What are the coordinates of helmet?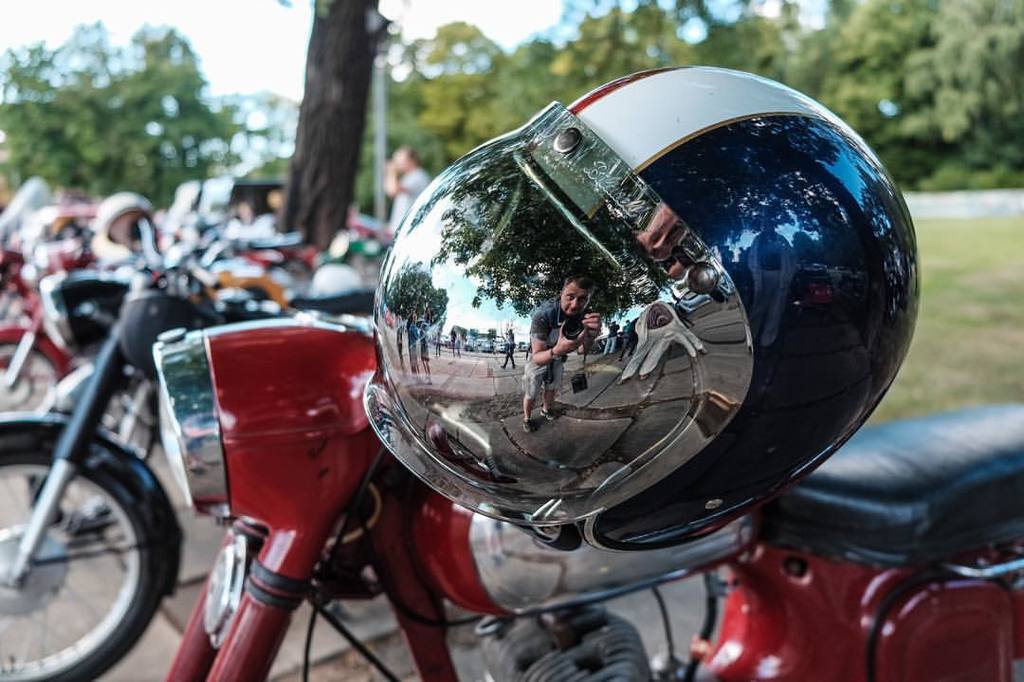
375 73 877 599.
